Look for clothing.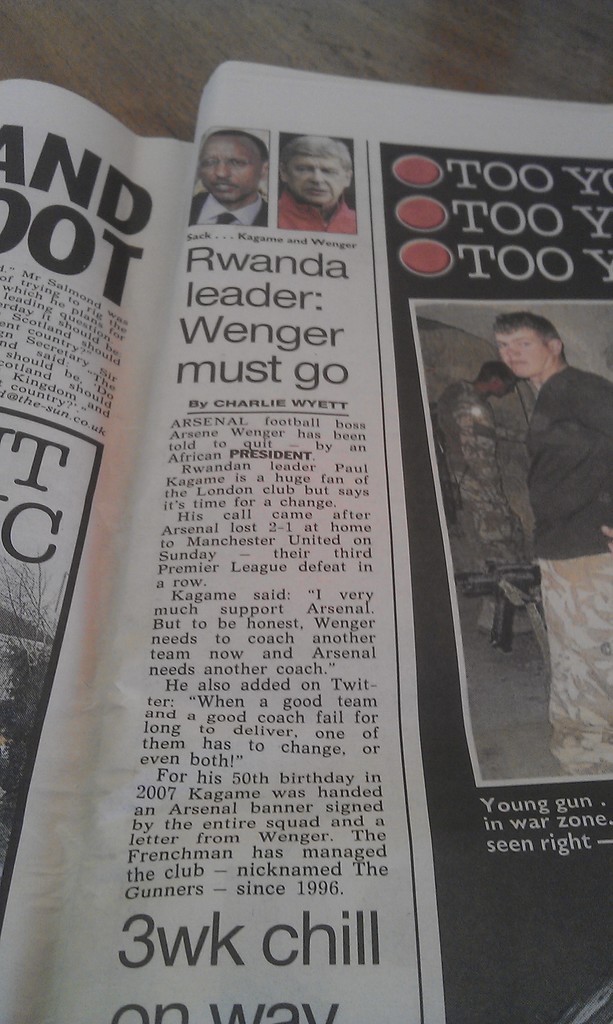
Found: {"left": 274, "top": 181, "right": 363, "bottom": 230}.
